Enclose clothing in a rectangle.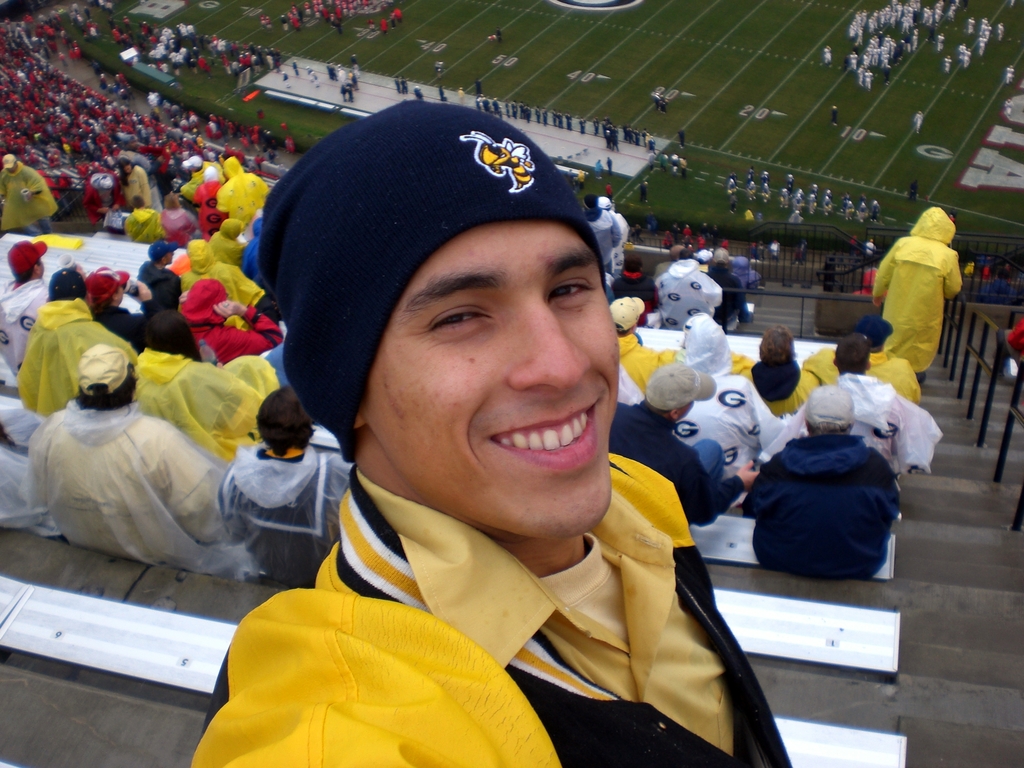
l=778, t=191, r=787, b=205.
